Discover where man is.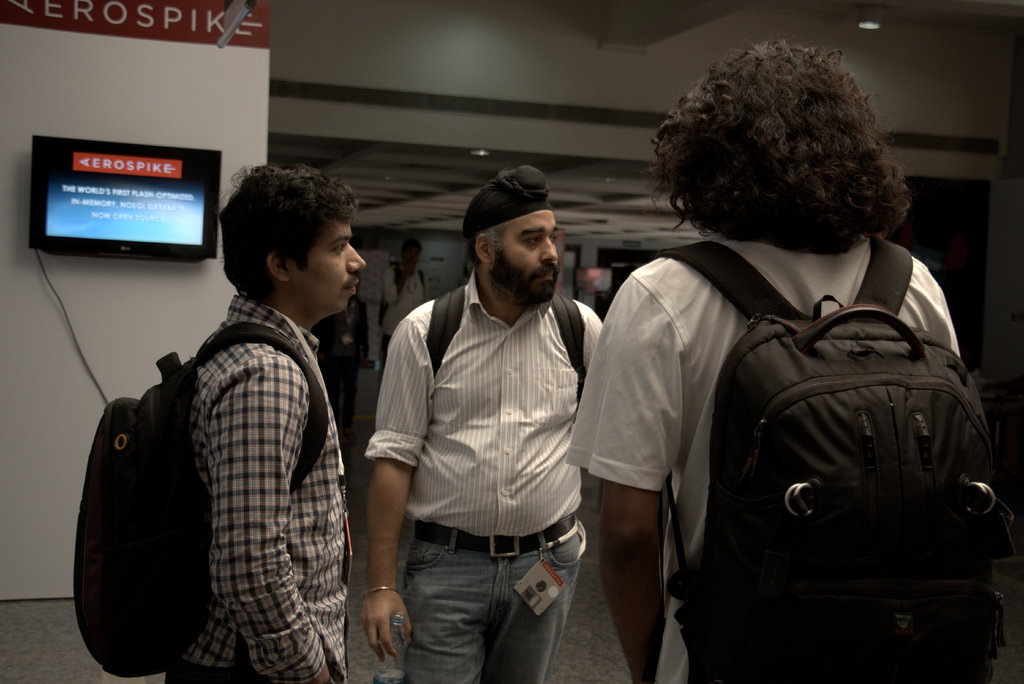
Discovered at rect(357, 162, 614, 660).
